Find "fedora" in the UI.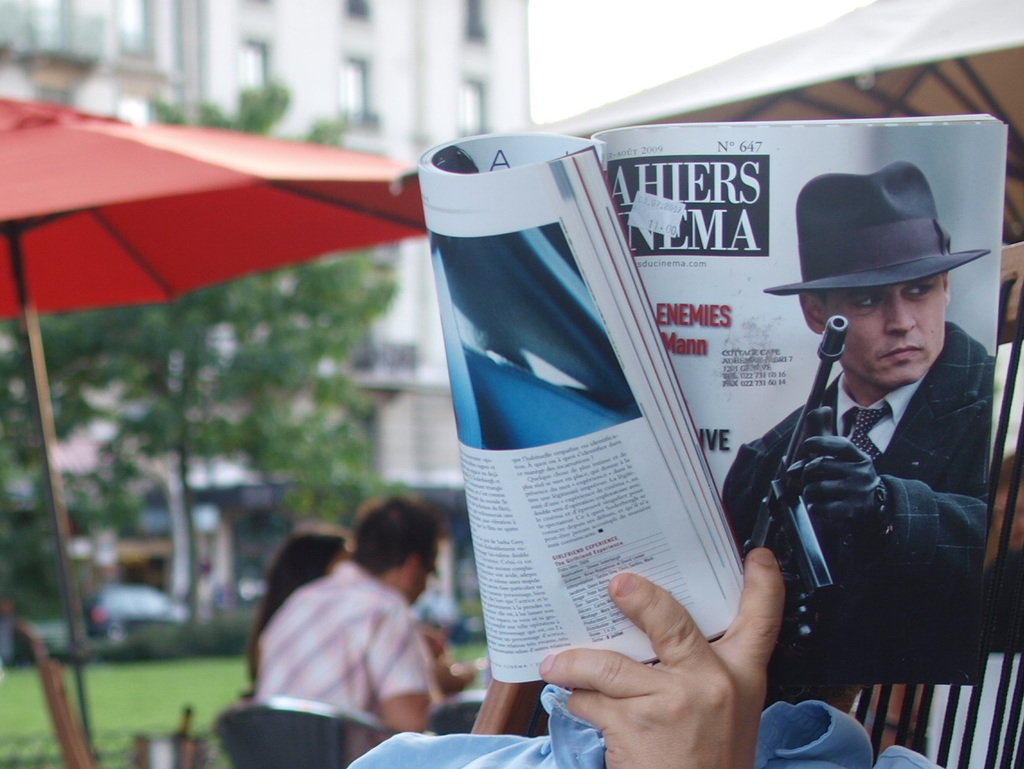
UI element at x1=751 y1=157 x2=996 y2=298.
